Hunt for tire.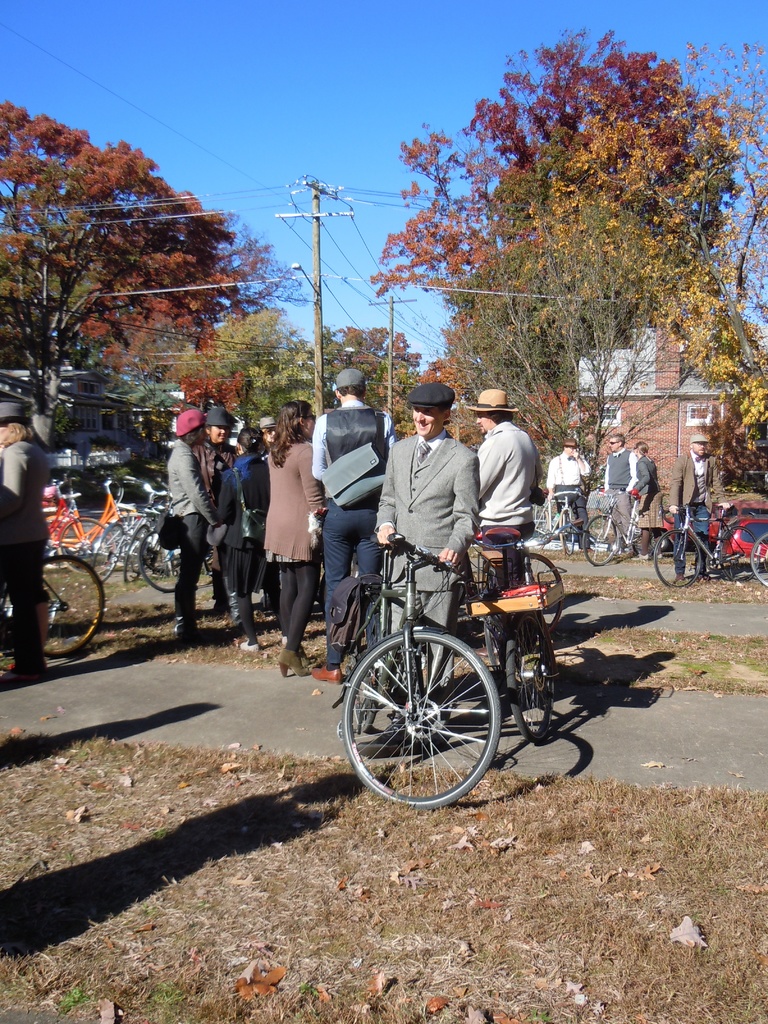
Hunted down at box=[342, 626, 498, 813].
